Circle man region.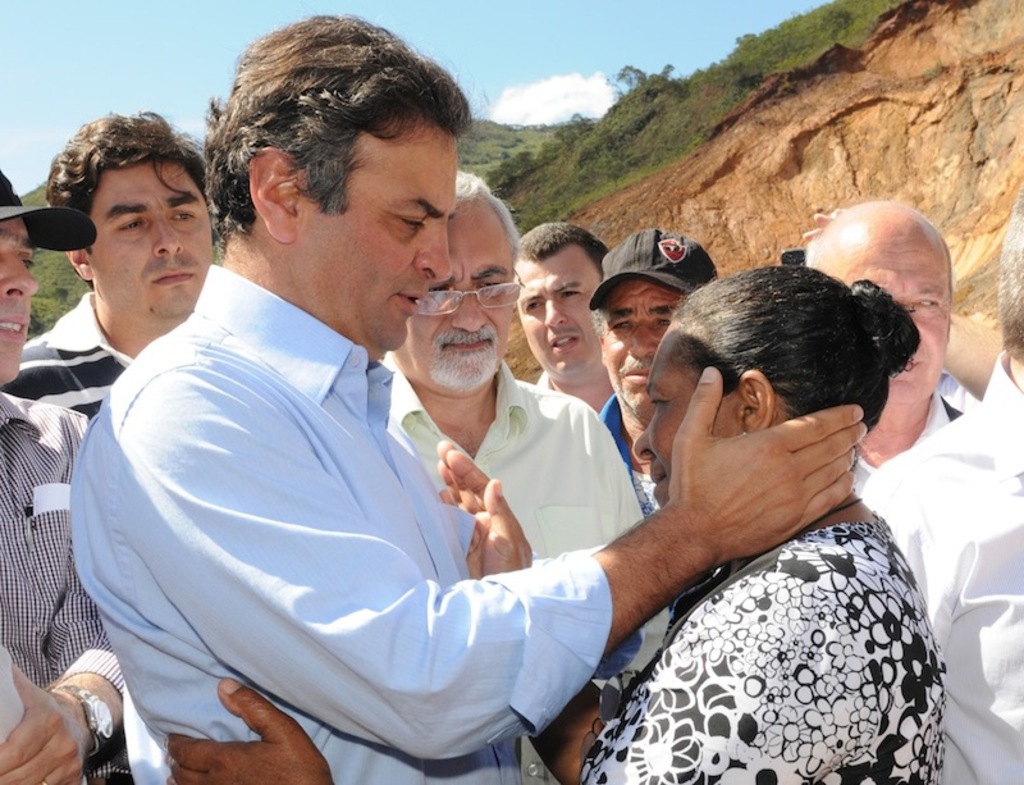
Region: x1=588 y1=224 x2=724 y2=516.
